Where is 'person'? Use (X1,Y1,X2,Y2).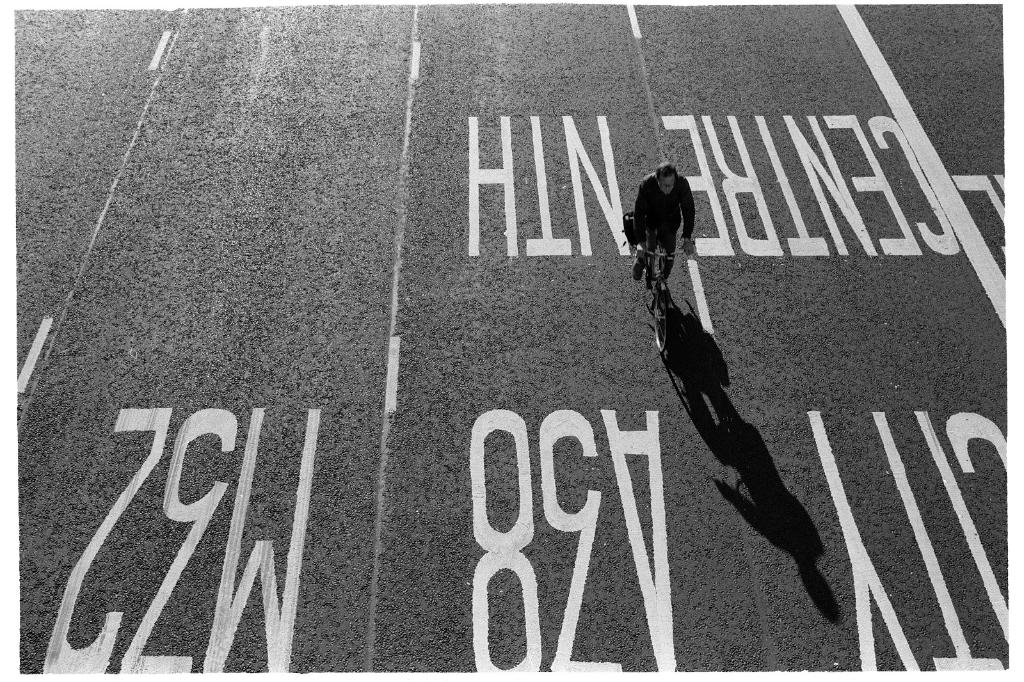
(633,159,698,287).
